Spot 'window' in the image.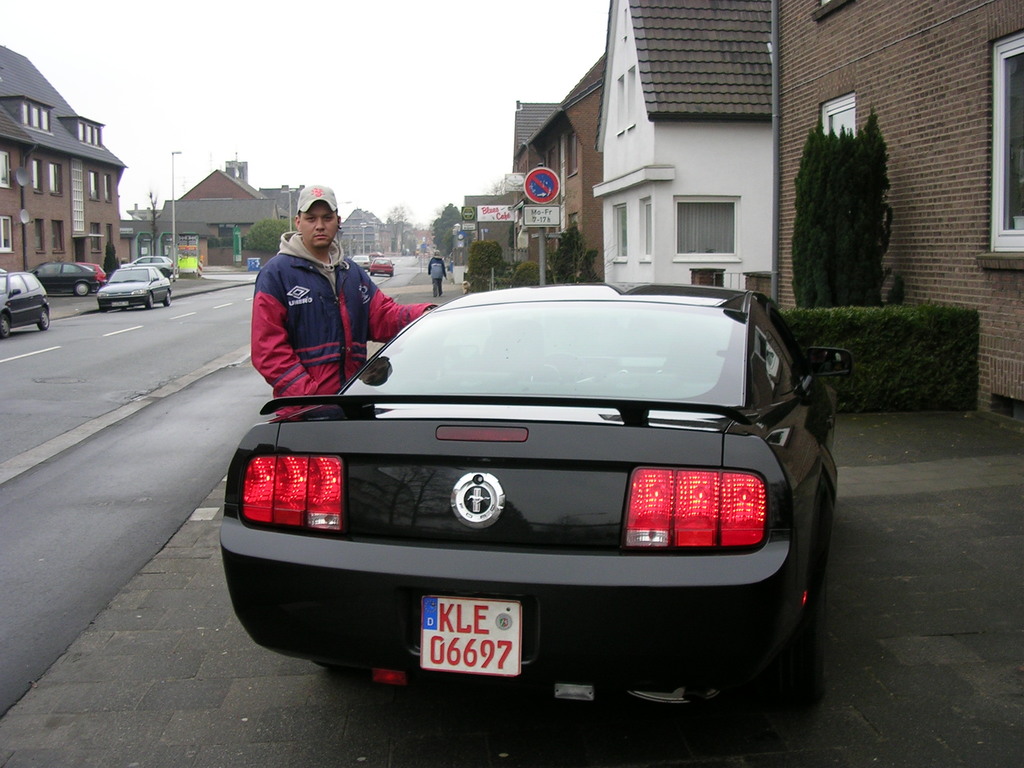
'window' found at 60 264 80 275.
